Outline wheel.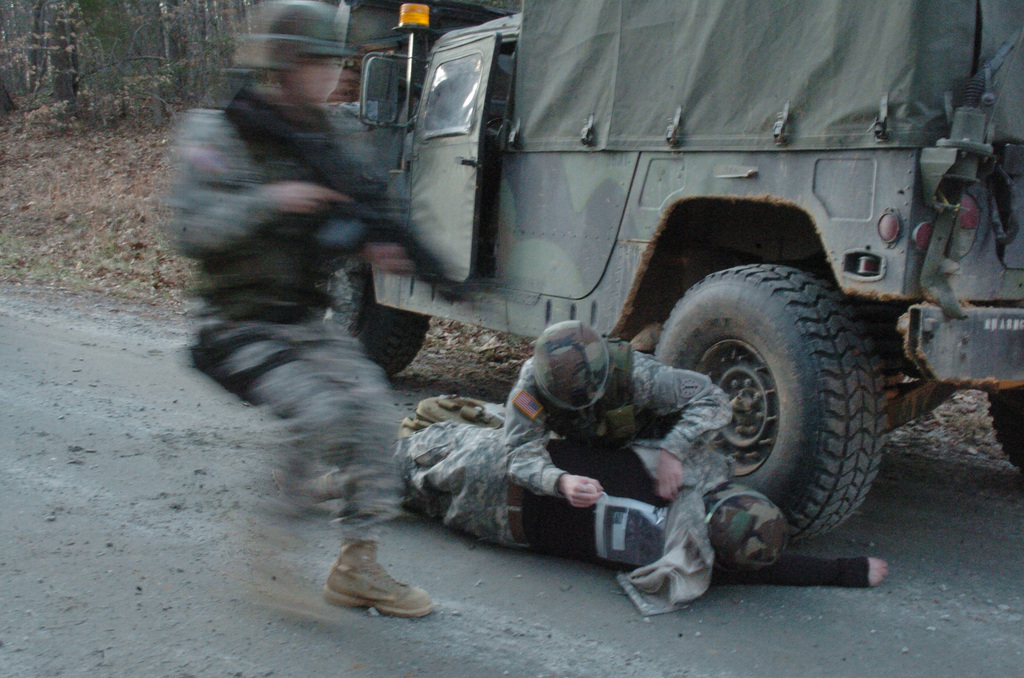
Outline: BBox(662, 221, 898, 553).
